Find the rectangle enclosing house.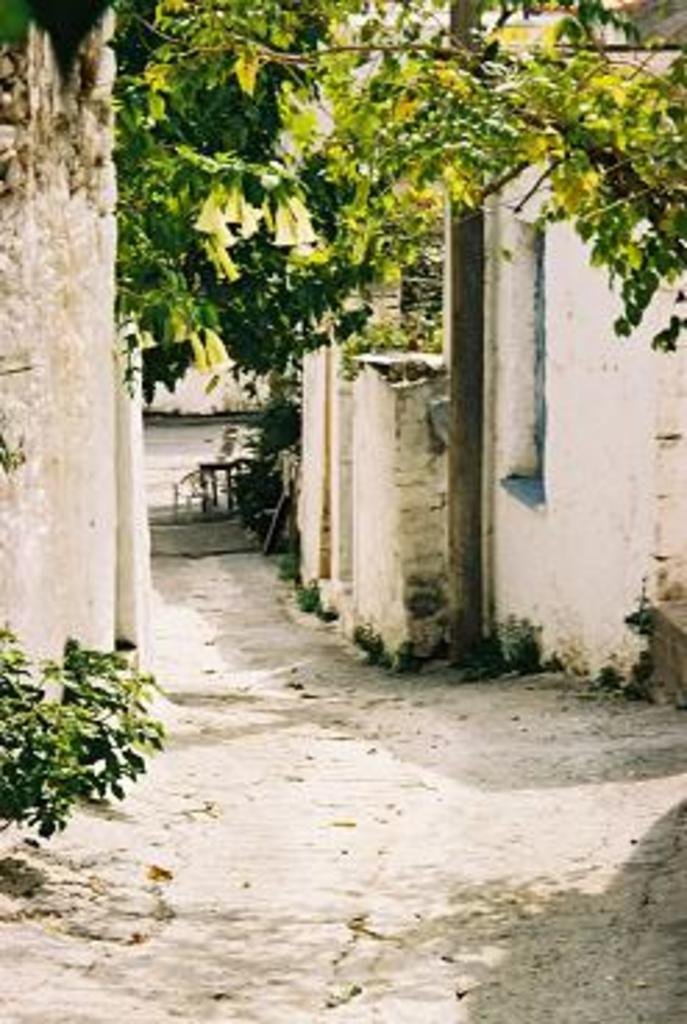
{"left": 0, "top": 0, "right": 159, "bottom": 693}.
